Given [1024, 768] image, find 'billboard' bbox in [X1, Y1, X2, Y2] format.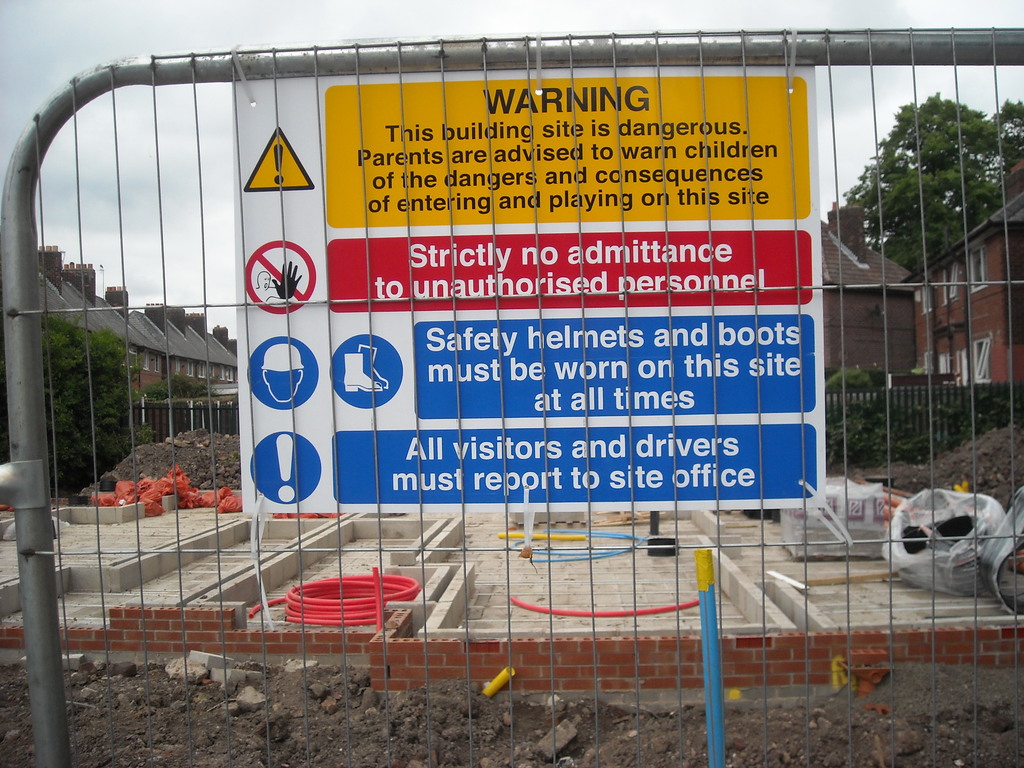
[232, 68, 833, 508].
